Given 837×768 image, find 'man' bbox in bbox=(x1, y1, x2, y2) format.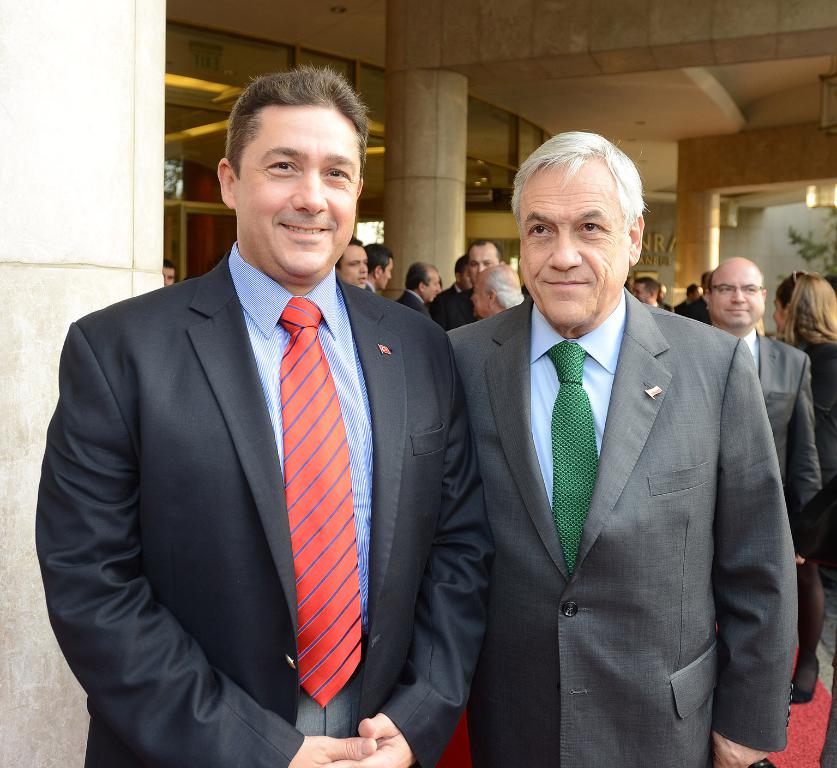
bbox=(370, 243, 395, 284).
